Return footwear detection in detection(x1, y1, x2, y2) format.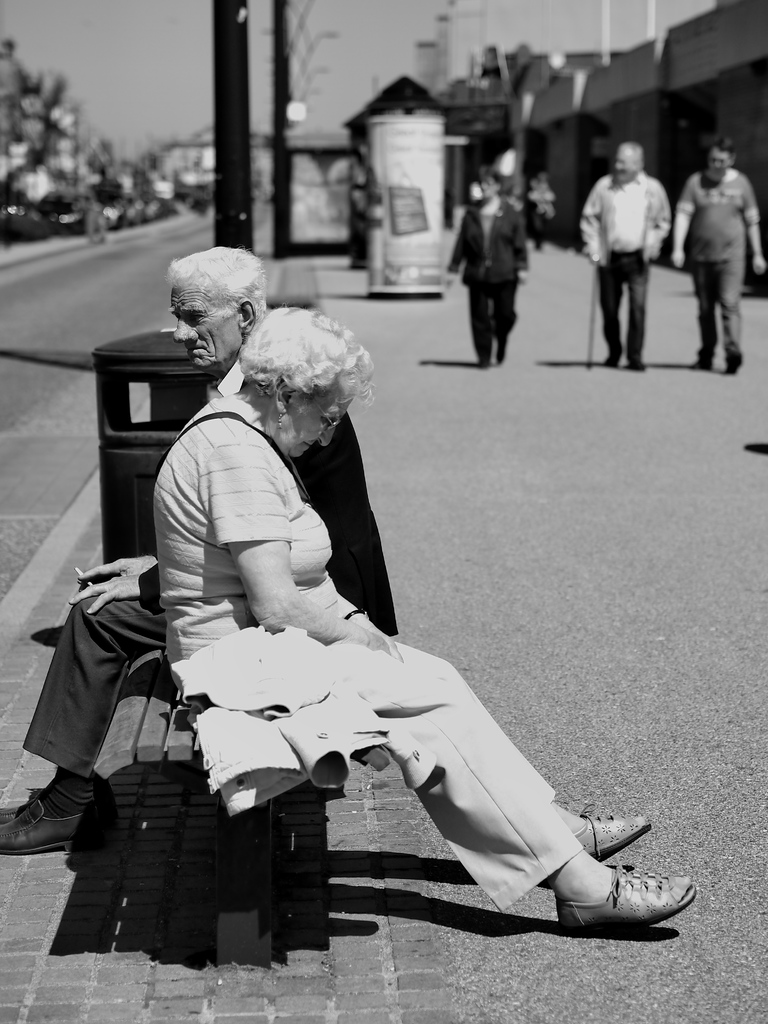
detection(580, 813, 654, 858).
